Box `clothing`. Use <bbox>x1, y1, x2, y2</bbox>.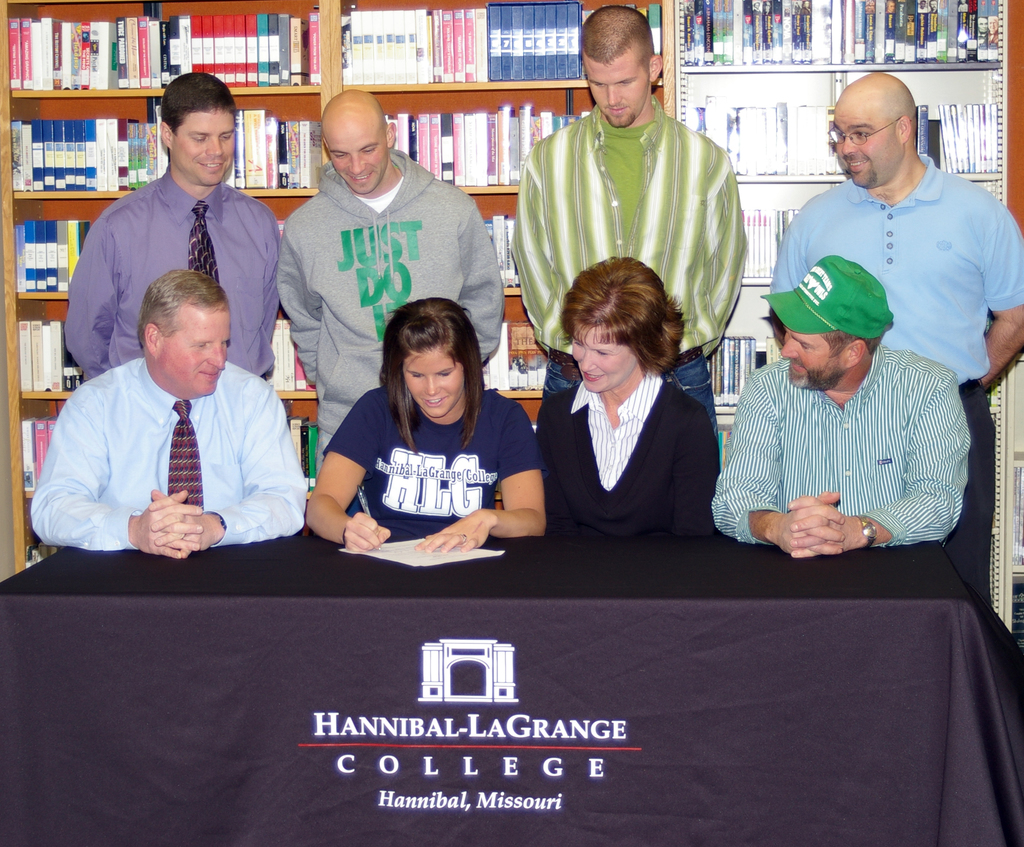
<bbox>507, 98, 746, 479</bbox>.
